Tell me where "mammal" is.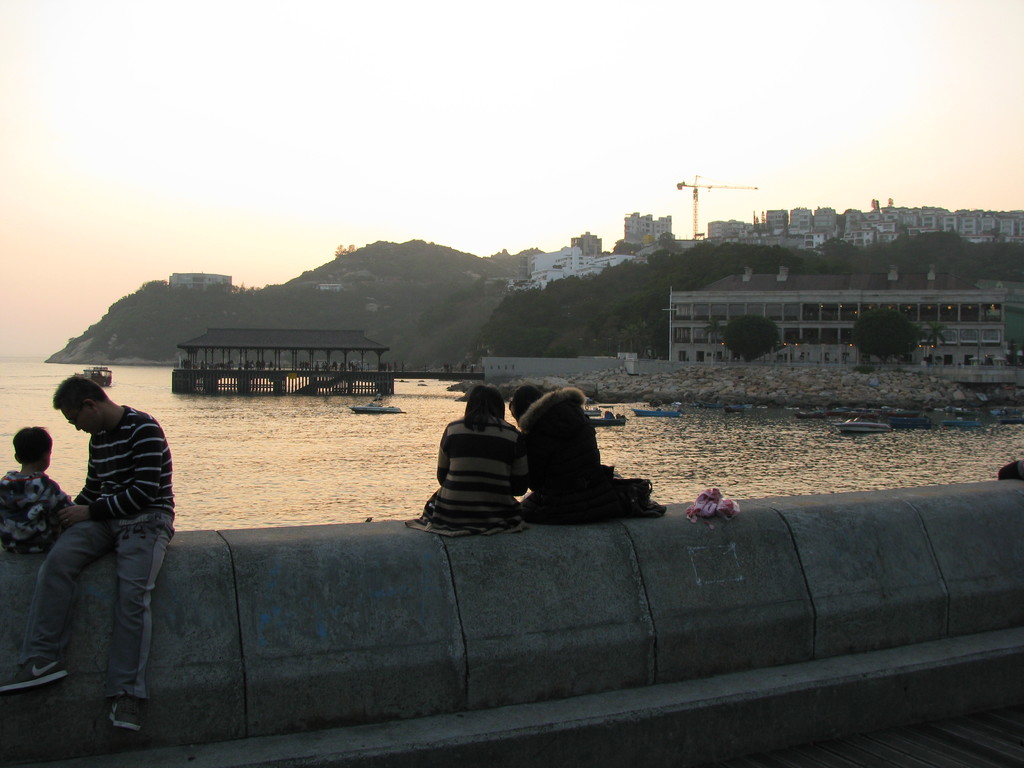
"mammal" is at {"x1": 506, "y1": 383, "x2": 612, "y2": 525}.
